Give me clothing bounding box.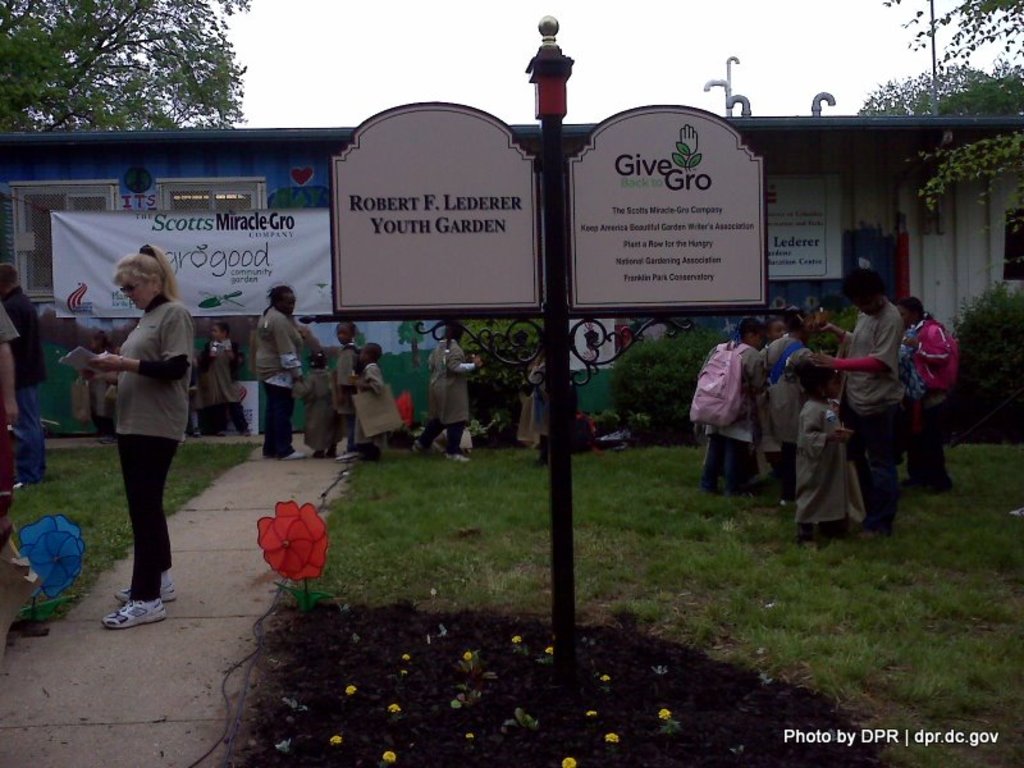
805:301:910:545.
